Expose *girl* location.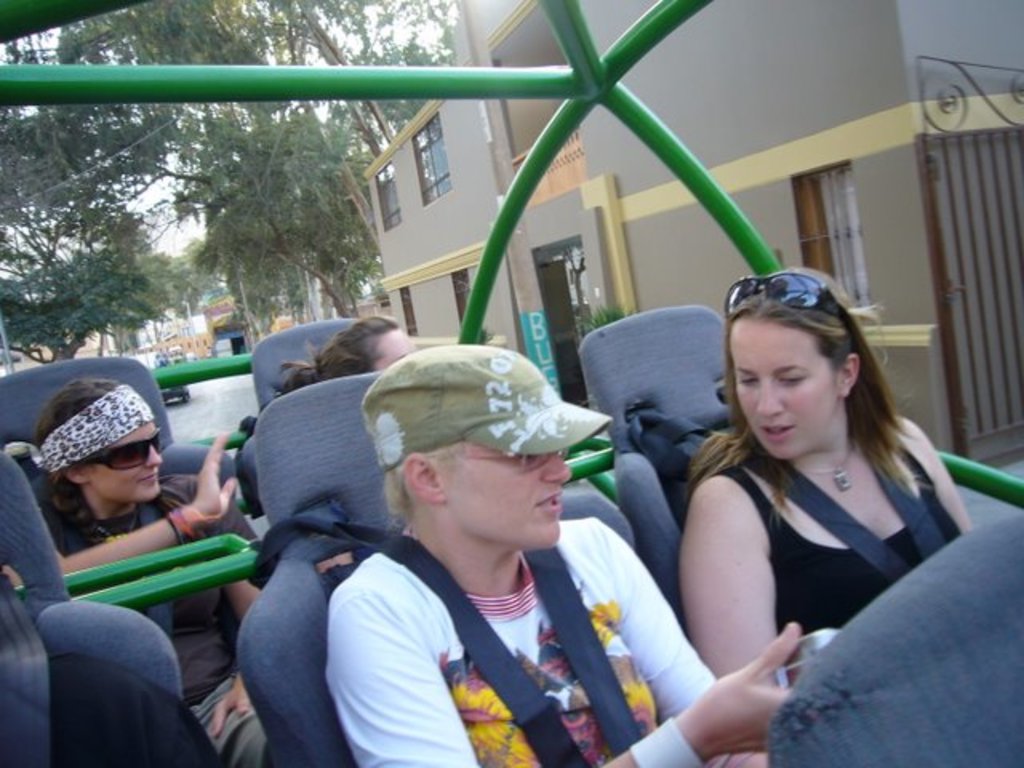
Exposed at box(37, 378, 258, 754).
